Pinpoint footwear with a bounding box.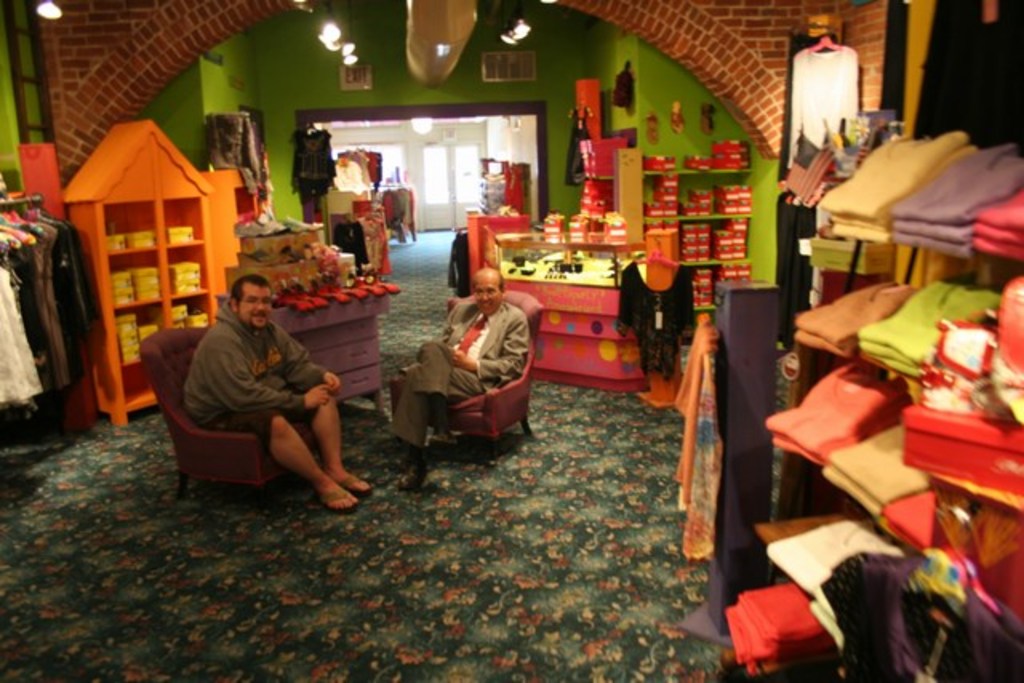
pyautogui.locateOnScreen(400, 451, 430, 494).
